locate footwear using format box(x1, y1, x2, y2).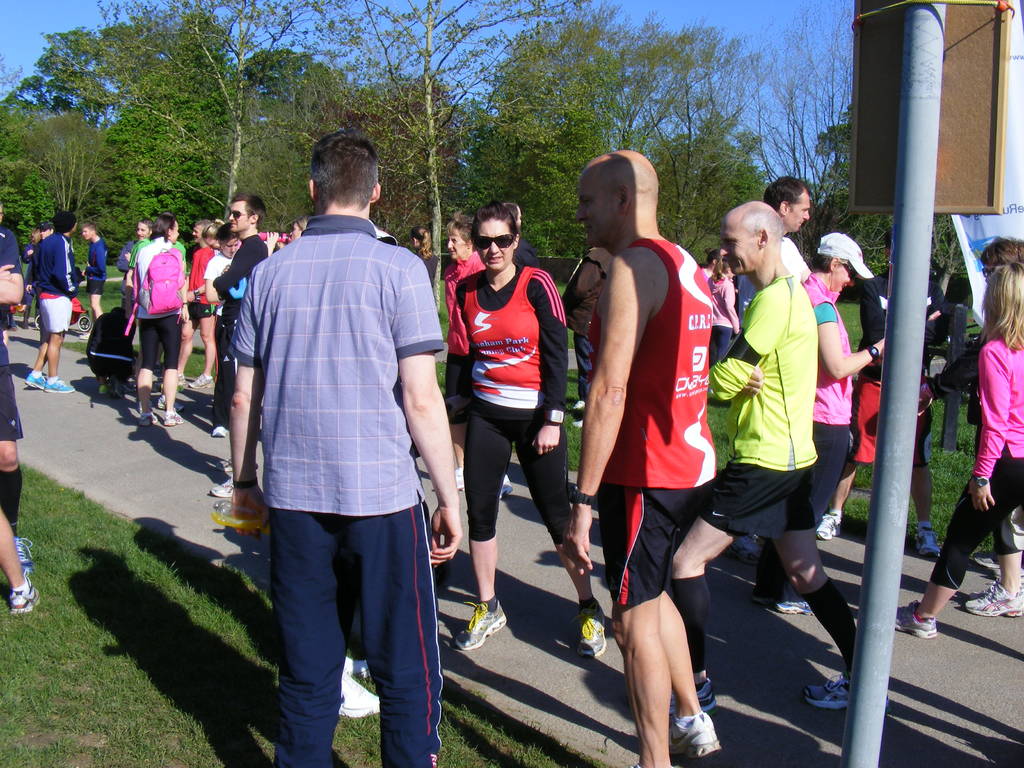
box(8, 564, 39, 613).
